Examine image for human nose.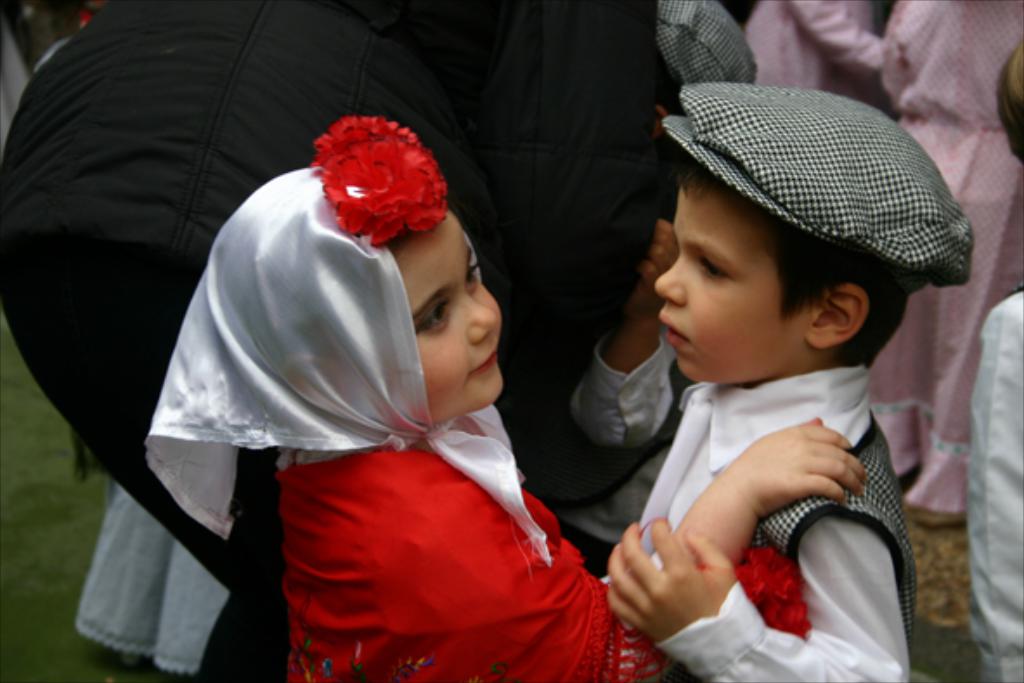
Examination result: bbox=(657, 255, 683, 309).
